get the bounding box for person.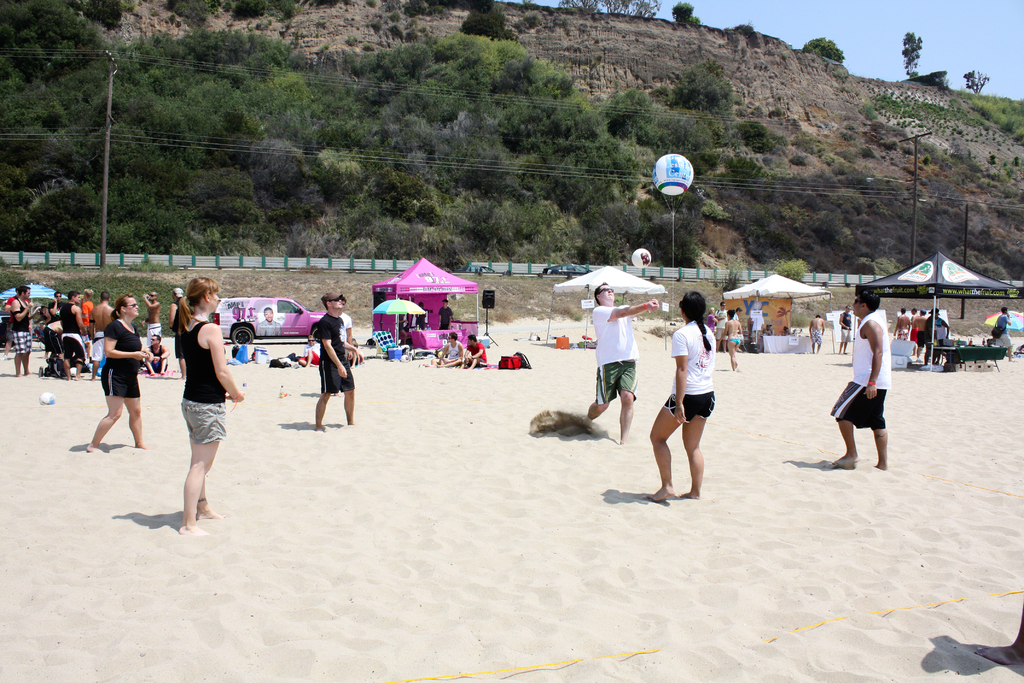
x1=10 y1=284 x2=35 y2=375.
